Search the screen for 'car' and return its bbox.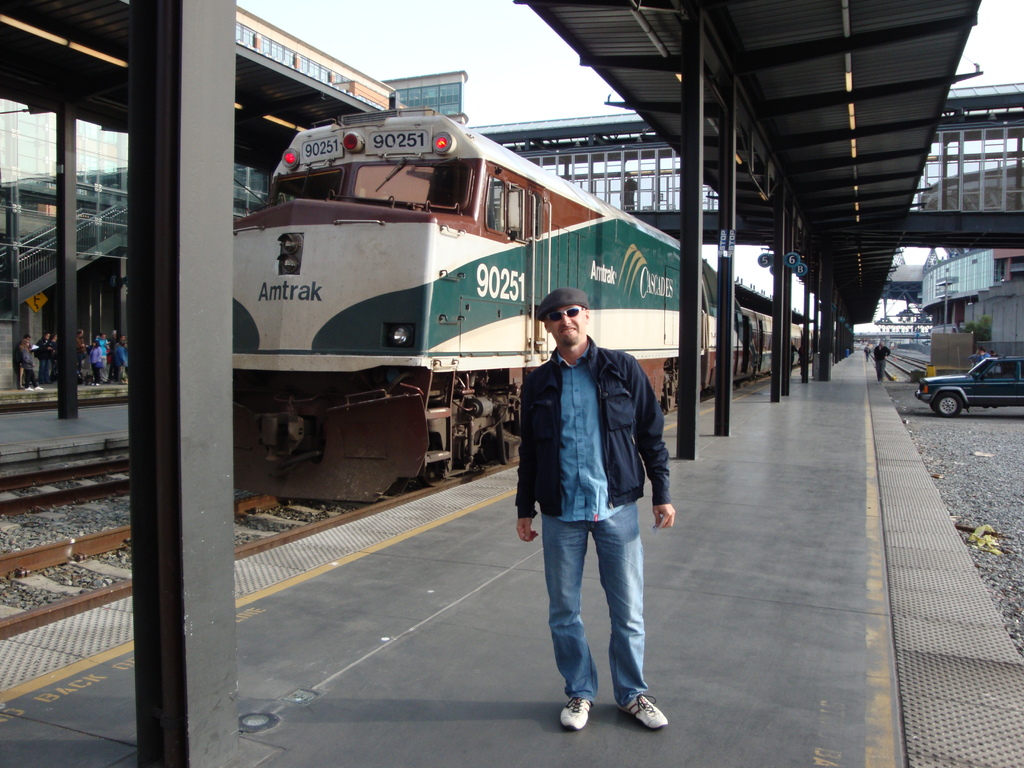
Found: bbox=[916, 342, 1014, 415].
